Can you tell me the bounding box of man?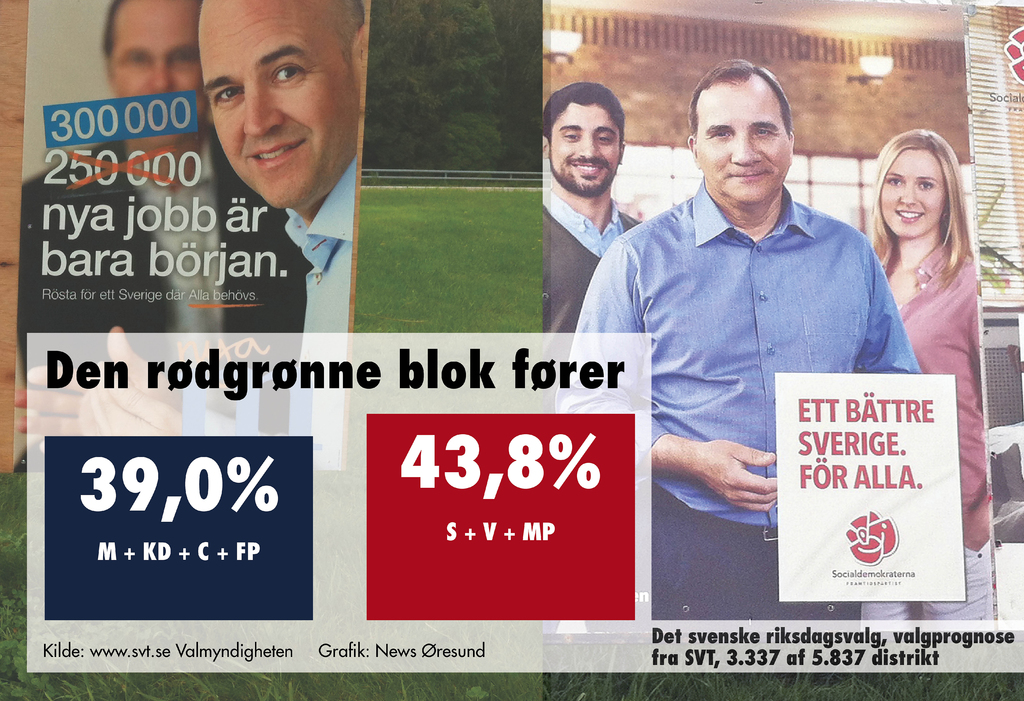
<box>14,0,365,471</box>.
